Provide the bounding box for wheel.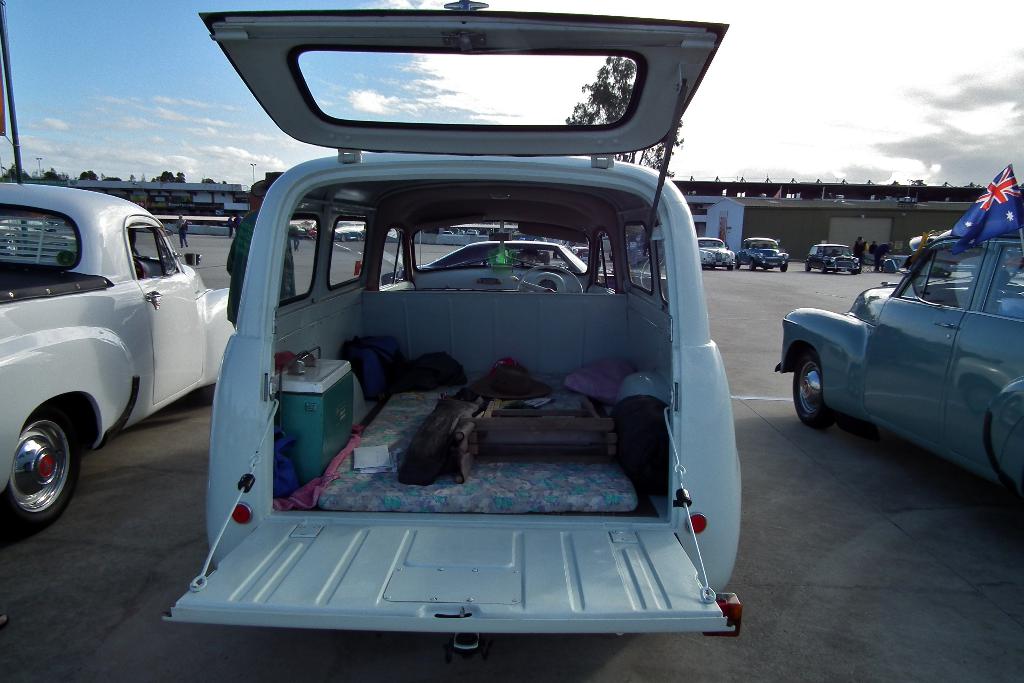
340, 235, 348, 243.
